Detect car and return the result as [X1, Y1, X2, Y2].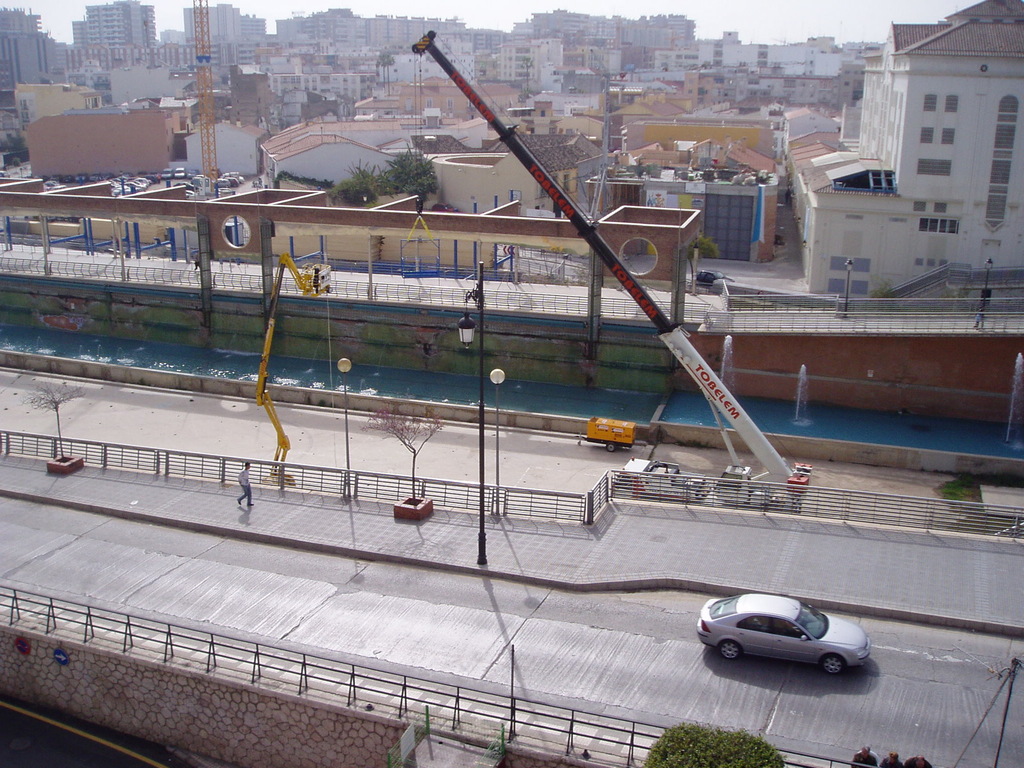
[693, 597, 871, 680].
